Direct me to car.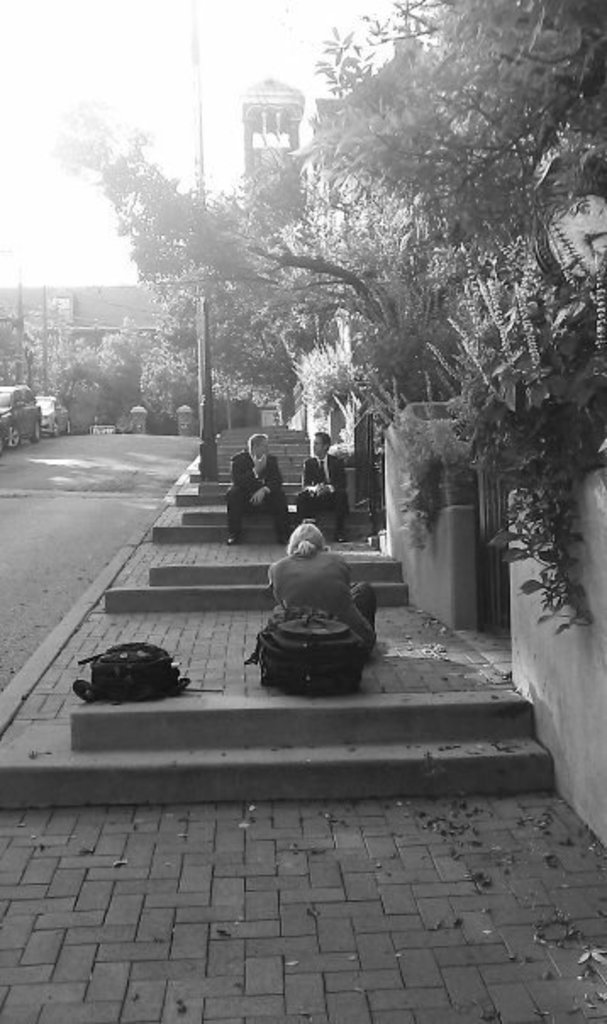
Direction: [x1=34, y1=397, x2=71, y2=439].
